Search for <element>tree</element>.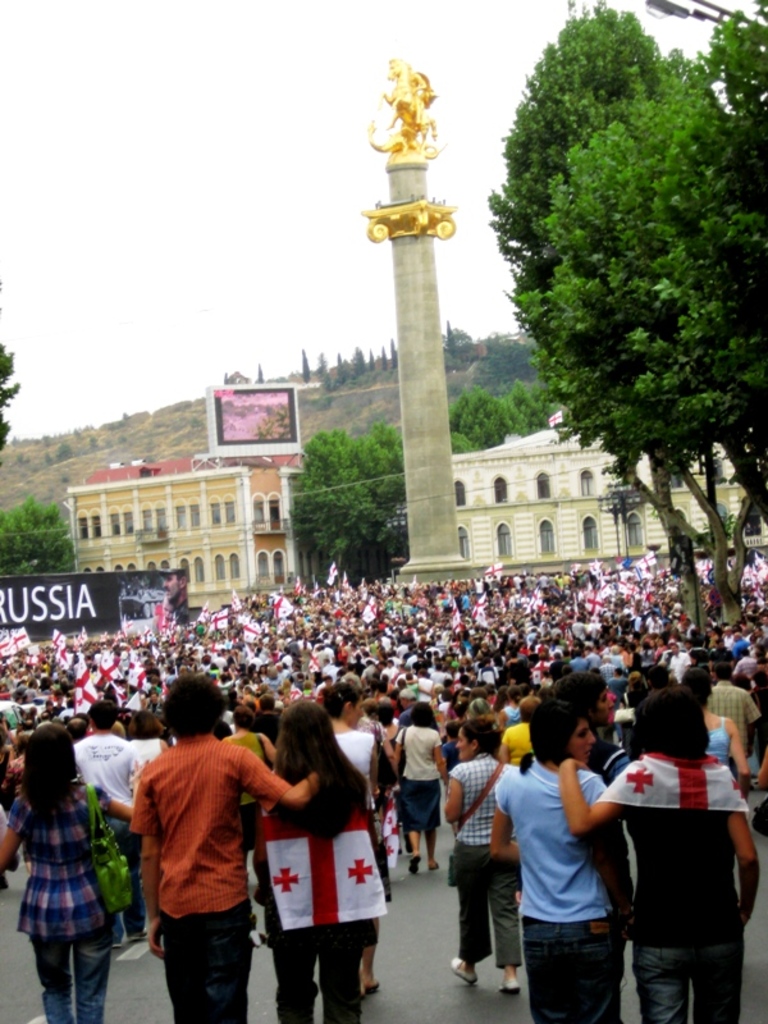
Found at (0, 493, 67, 576).
